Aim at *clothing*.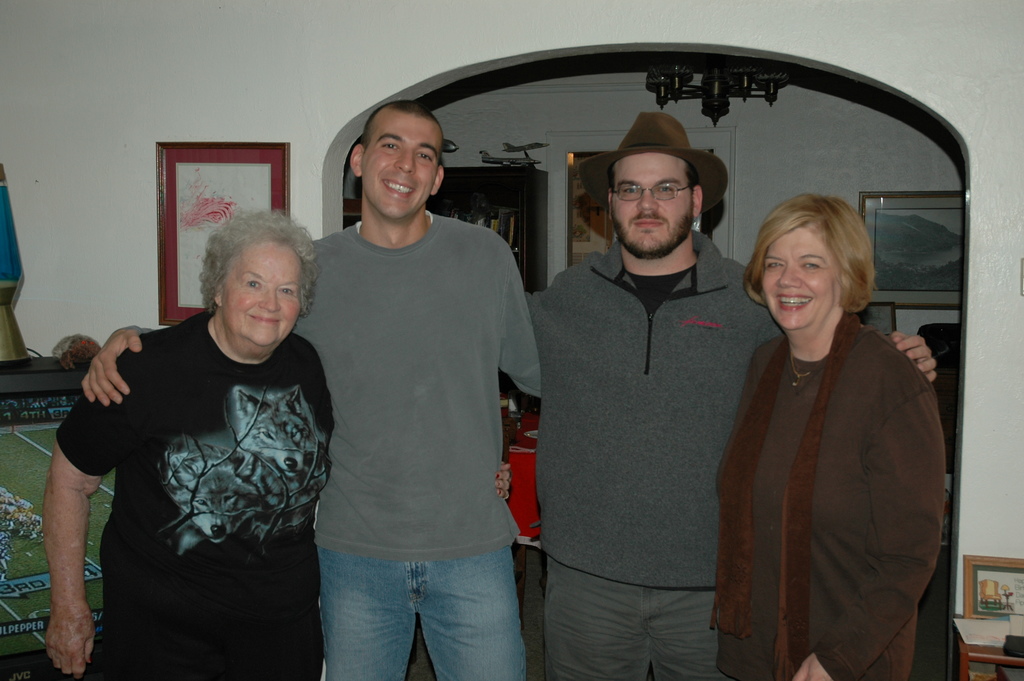
Aimed at 58:306:332:678.
